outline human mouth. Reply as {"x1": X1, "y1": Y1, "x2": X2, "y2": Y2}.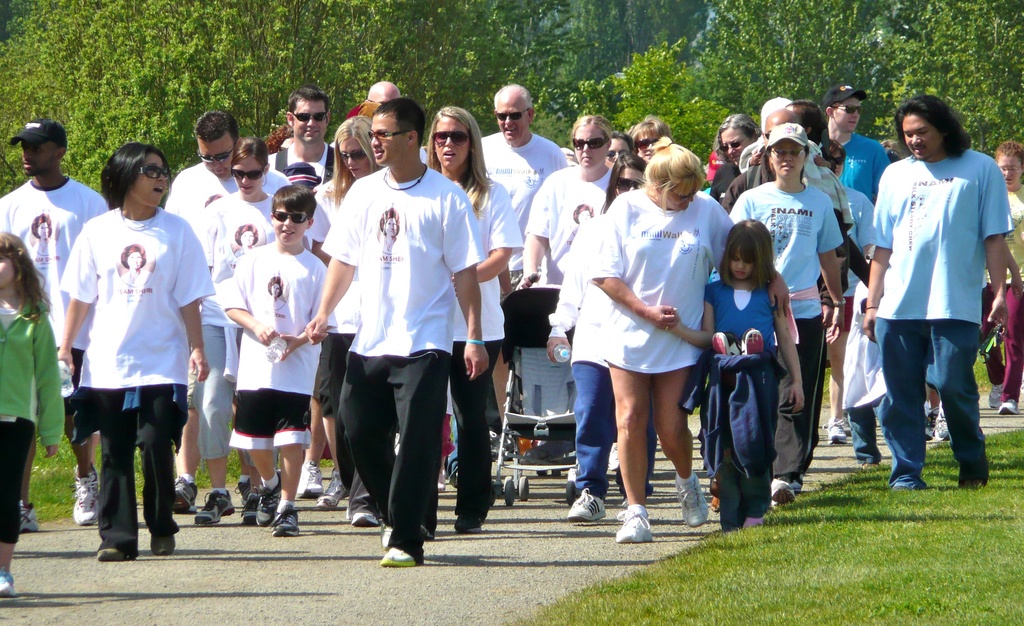
{"x1": 781, "y1": 162, "x2": 795, "y2": 172}.
